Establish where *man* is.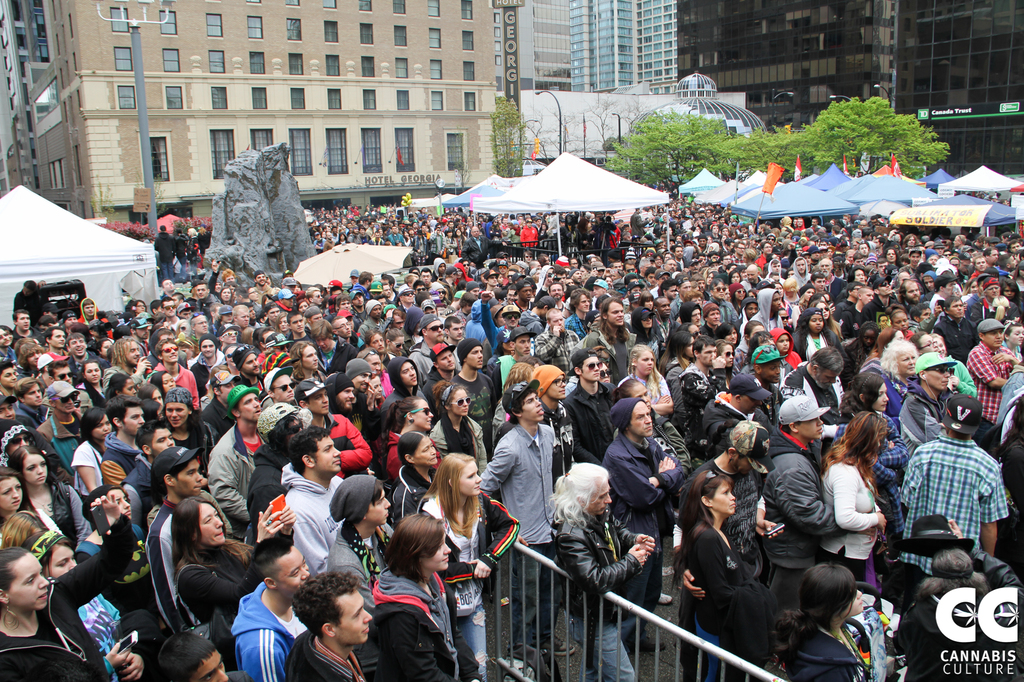
Established at Rect(330, 474, 392, 681).
